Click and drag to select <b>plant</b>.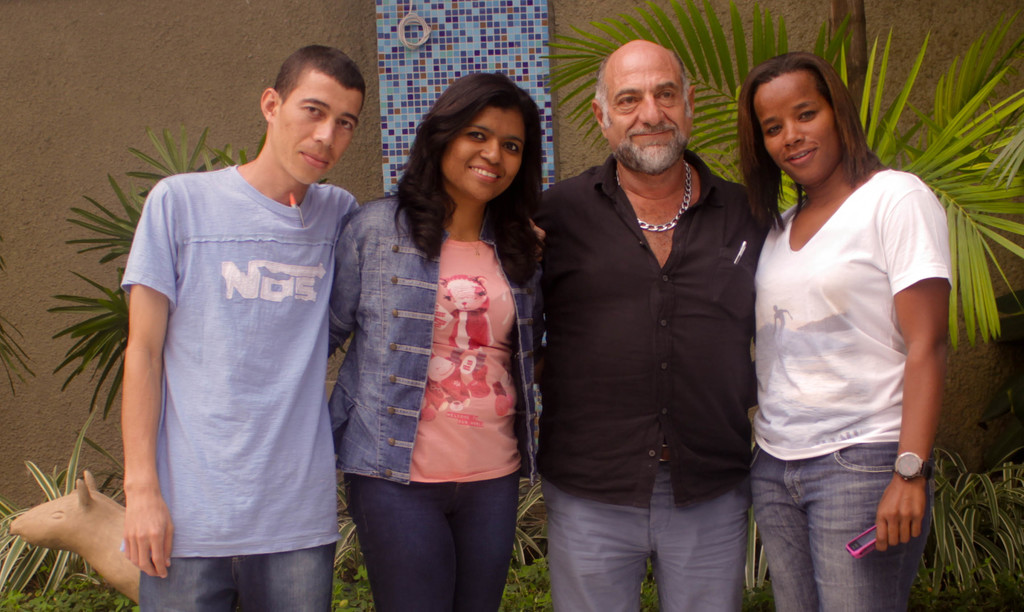
Selection: <bbox>0, 415, 141, 611</bbox>.
